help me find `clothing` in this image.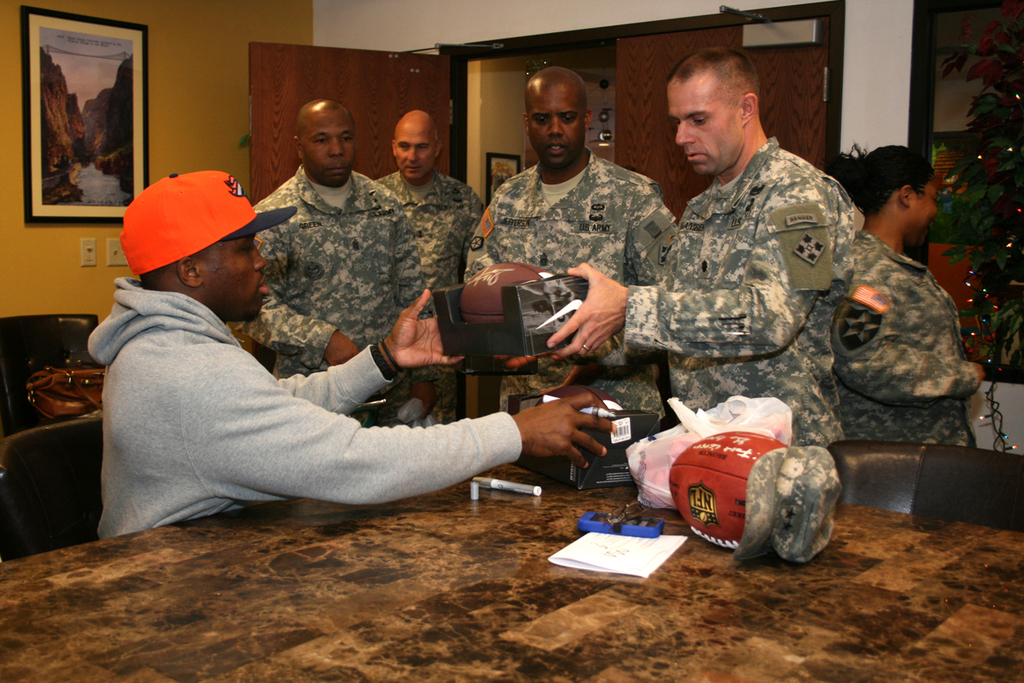
Found it: l=833, t=229, r=979, b=458.
